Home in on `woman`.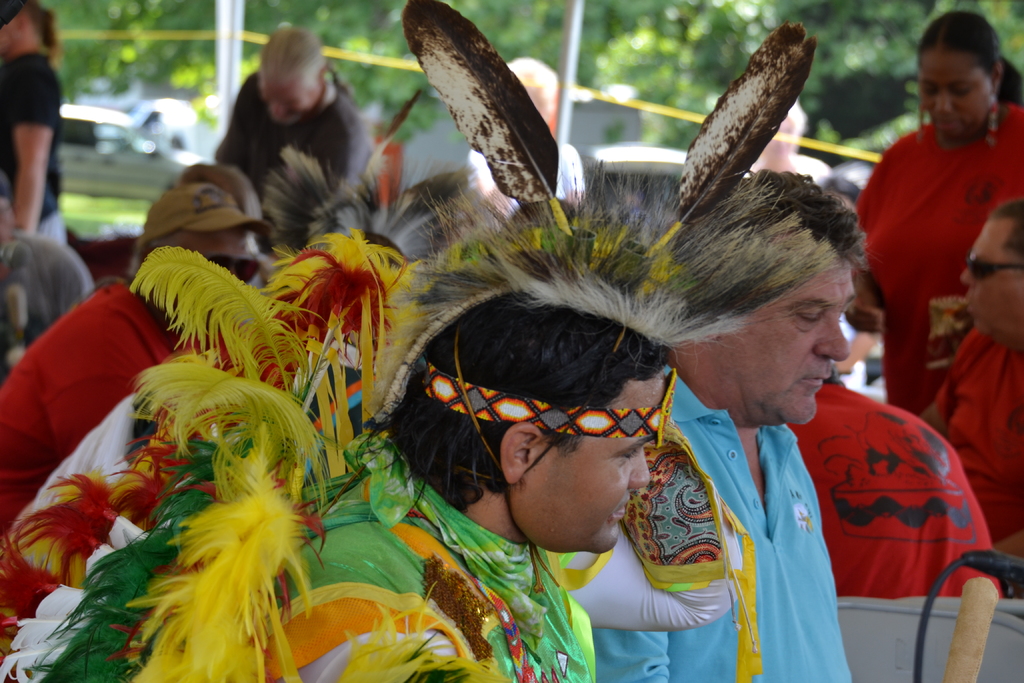
Homed in at 846, 10, 1023, 415.
